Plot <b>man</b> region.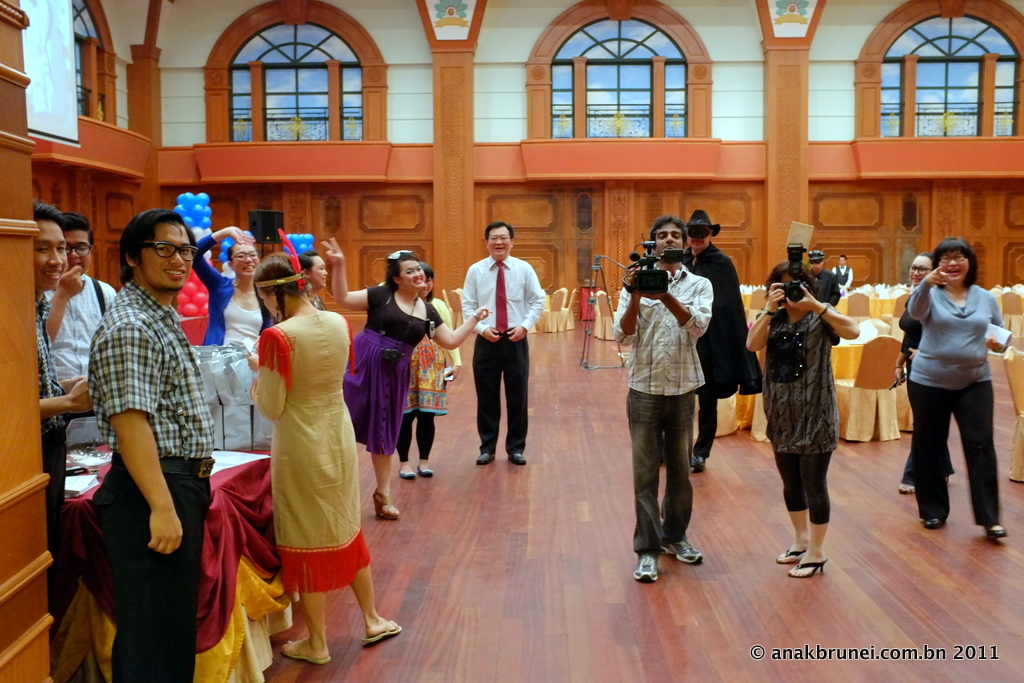
Plotted at BBox(610, 215, 714, 586).
